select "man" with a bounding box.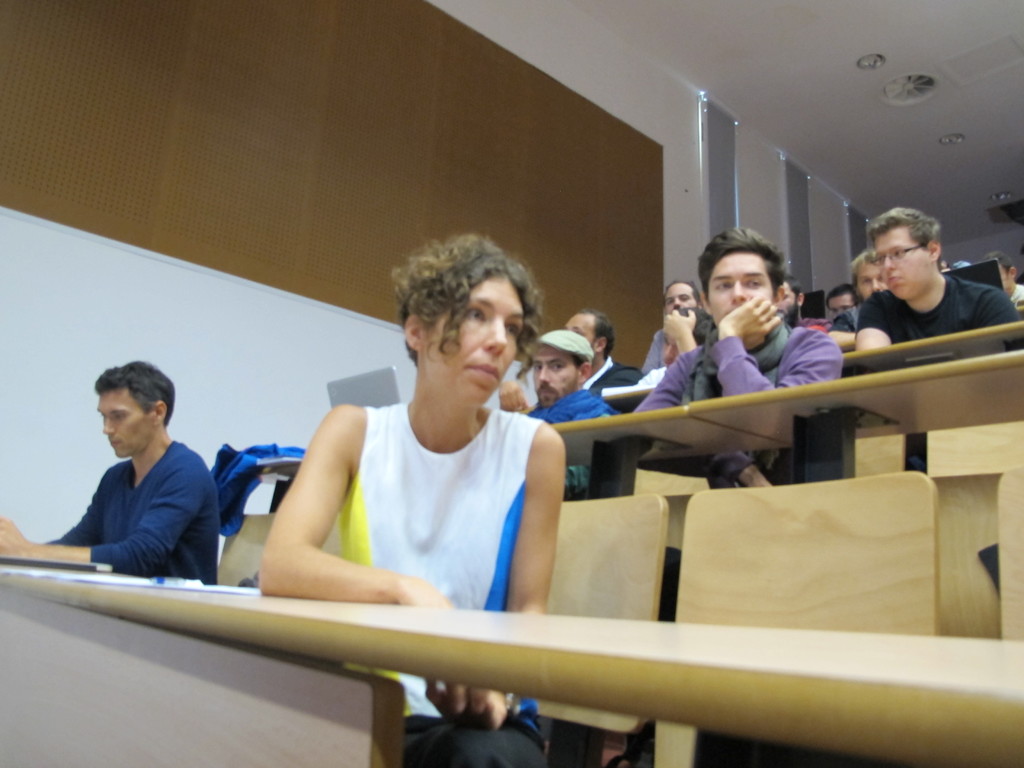
634:230:845:488.
